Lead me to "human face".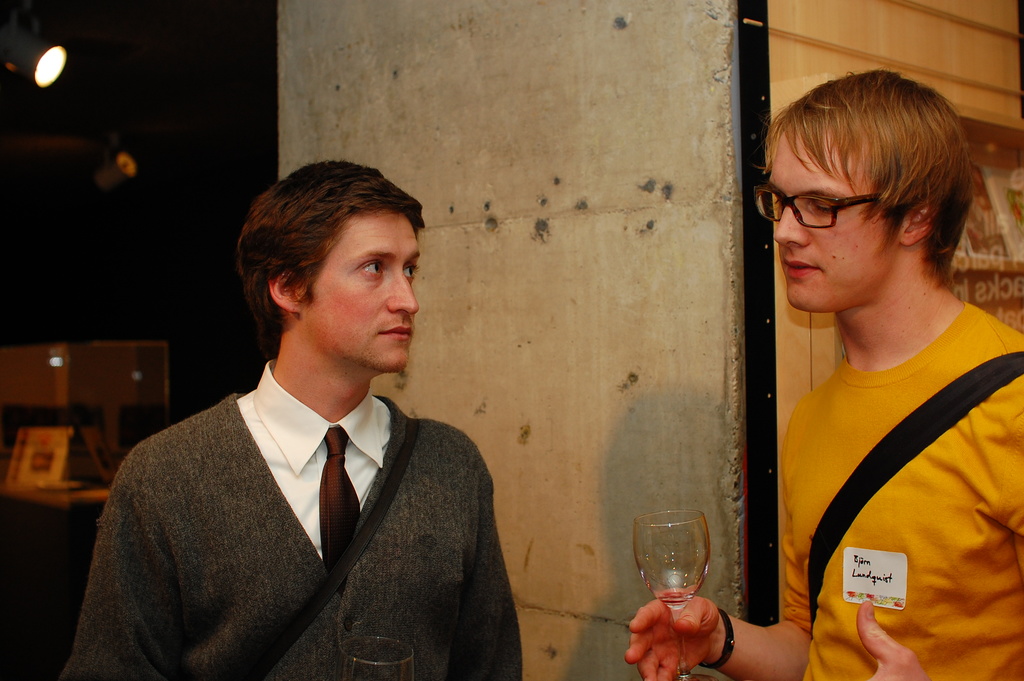
Lead to 770 134 897 313.
